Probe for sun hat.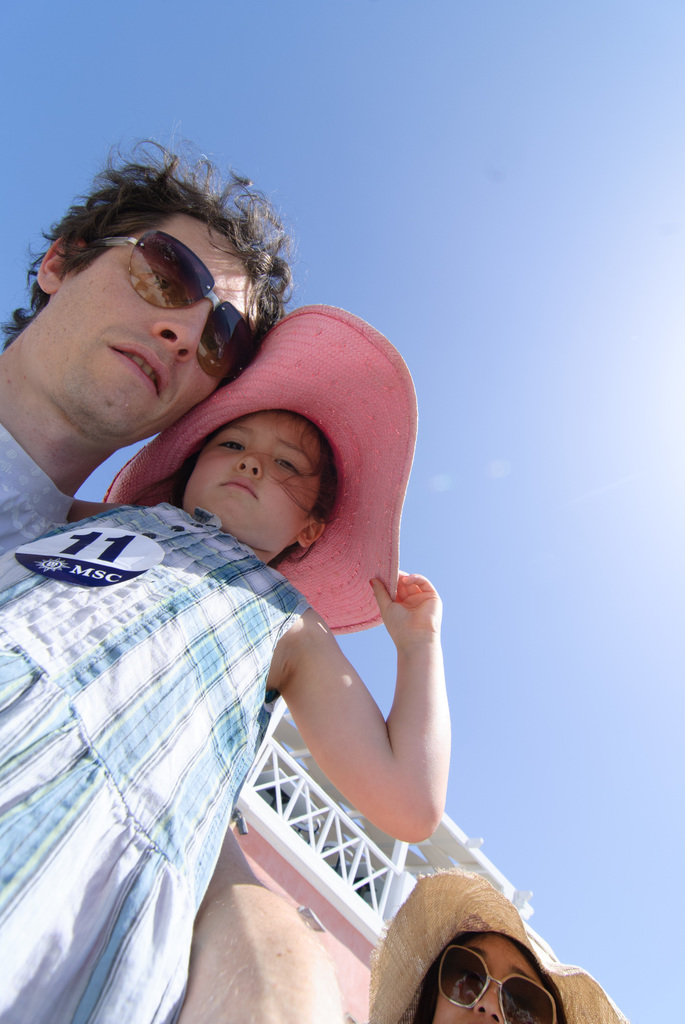
Probe result: {"left": 92, "top": 300, "right": 415, "bottom": 630}.
